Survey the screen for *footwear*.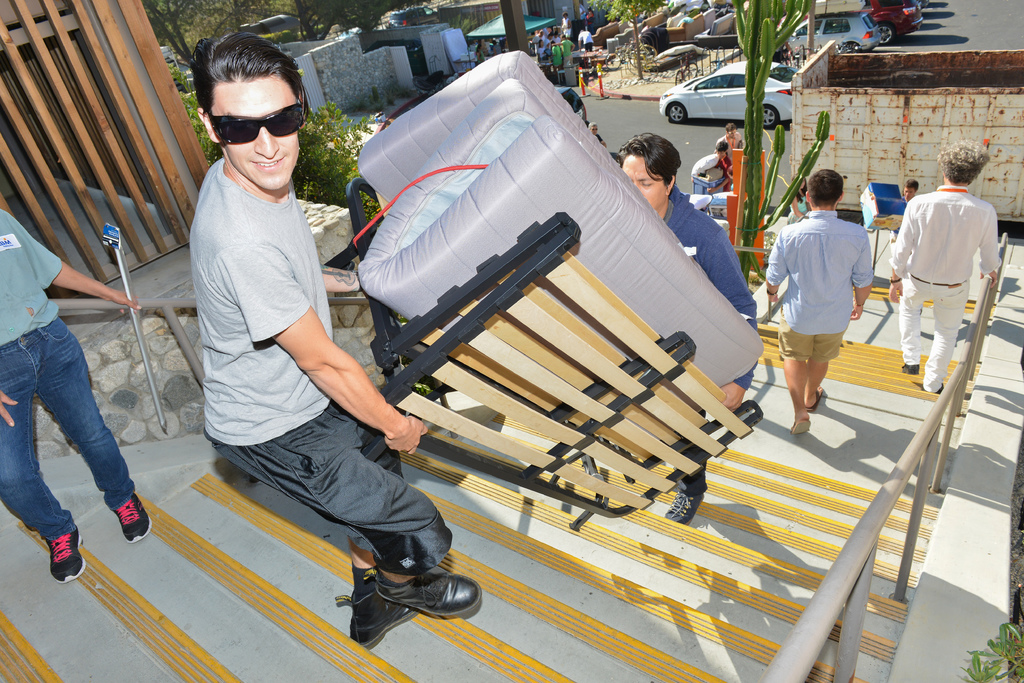
Survey found: crop(899, 361, 920, 373).
